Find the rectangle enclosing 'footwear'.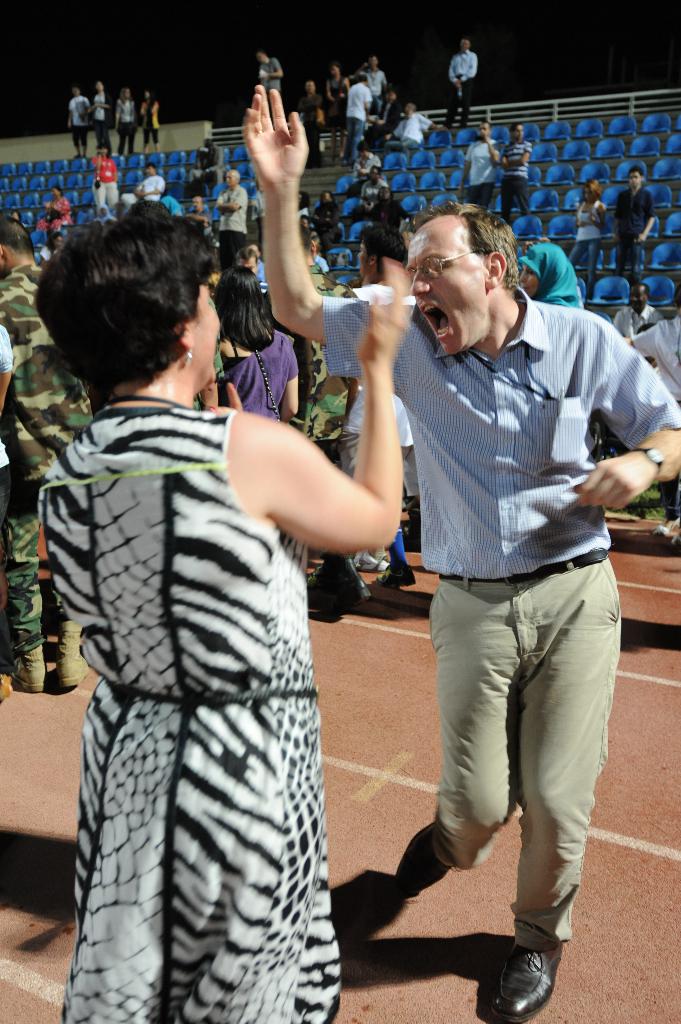
x1=312, y1=545, x2=370, y2=603.
